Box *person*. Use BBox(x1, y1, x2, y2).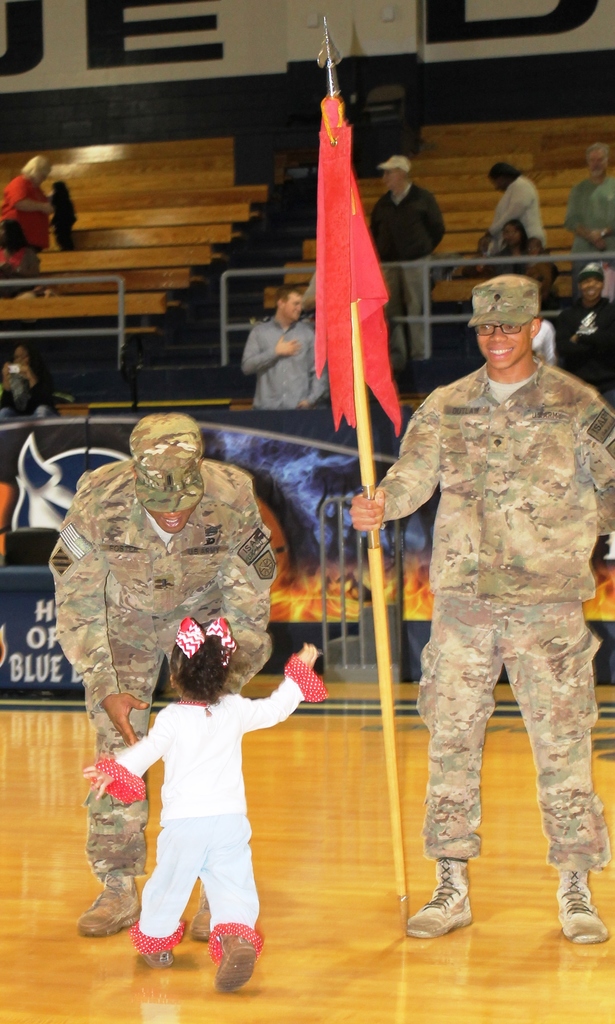
BBox(561, 138, 614, 262).
